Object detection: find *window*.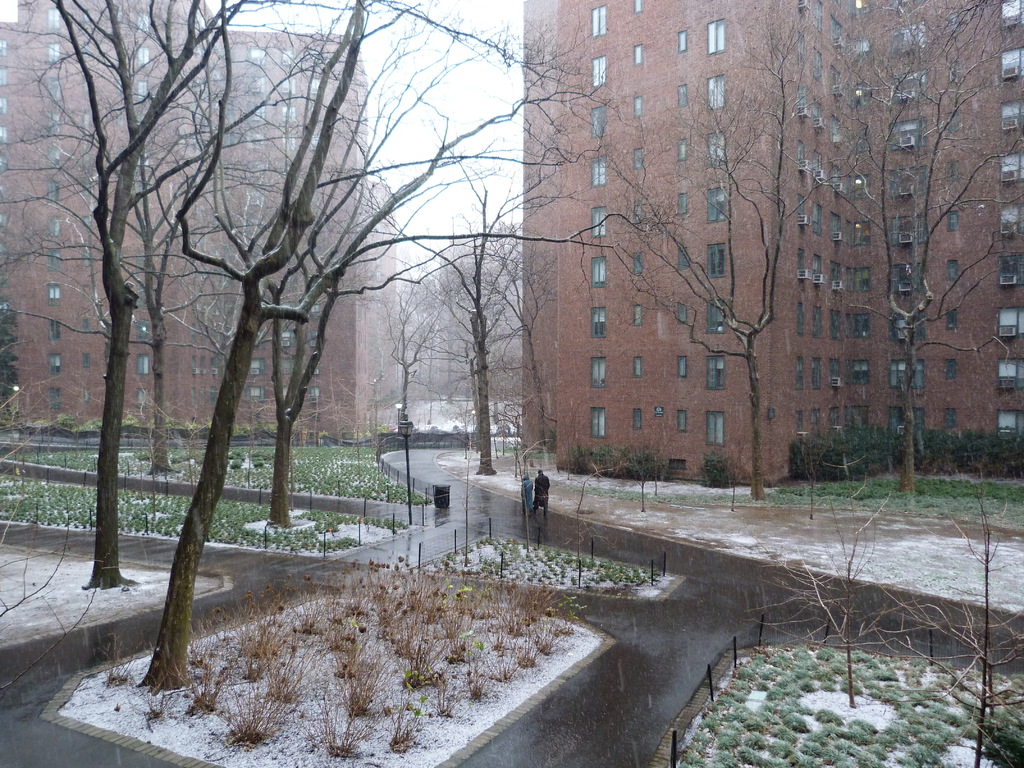
box=[633, 1, 641, 13].
